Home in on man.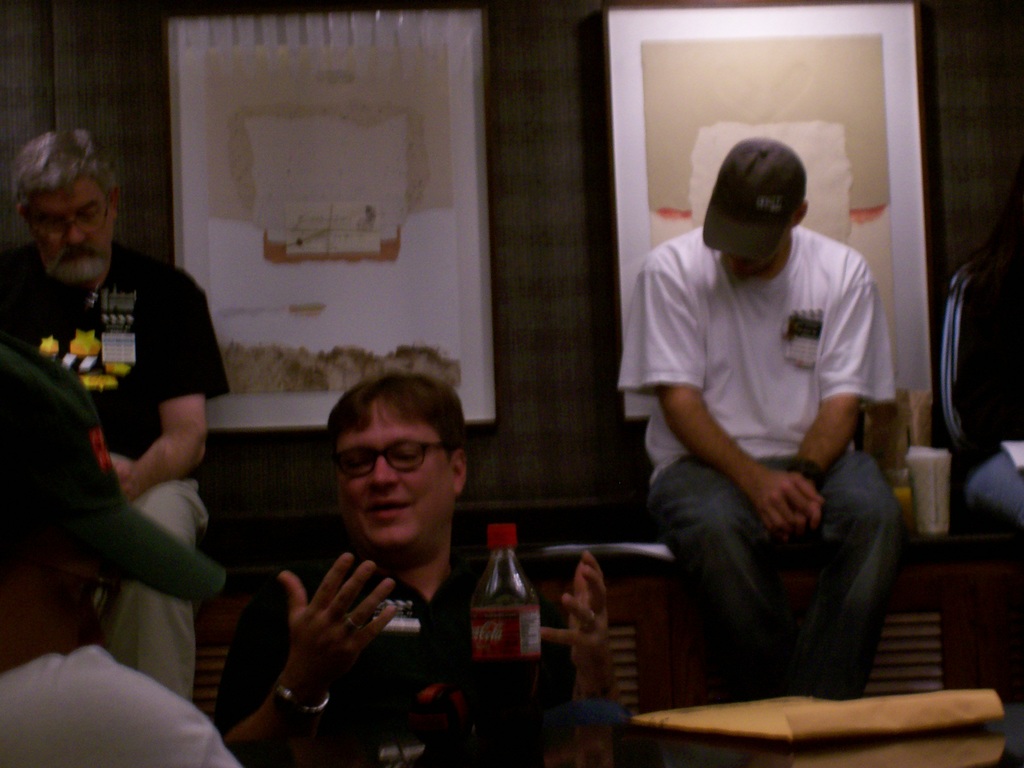
Homed in at (left=0, top=127, right=246, bottom=698).
